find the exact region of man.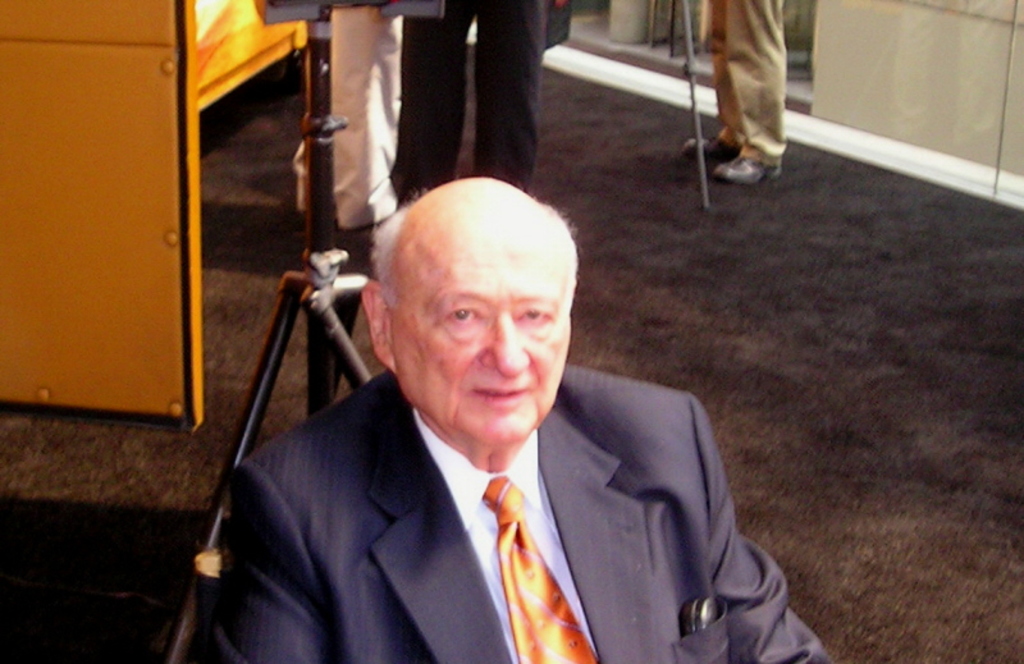
Exact region: pyautogui.locateOnScreen(189, 139, 790, 646).
